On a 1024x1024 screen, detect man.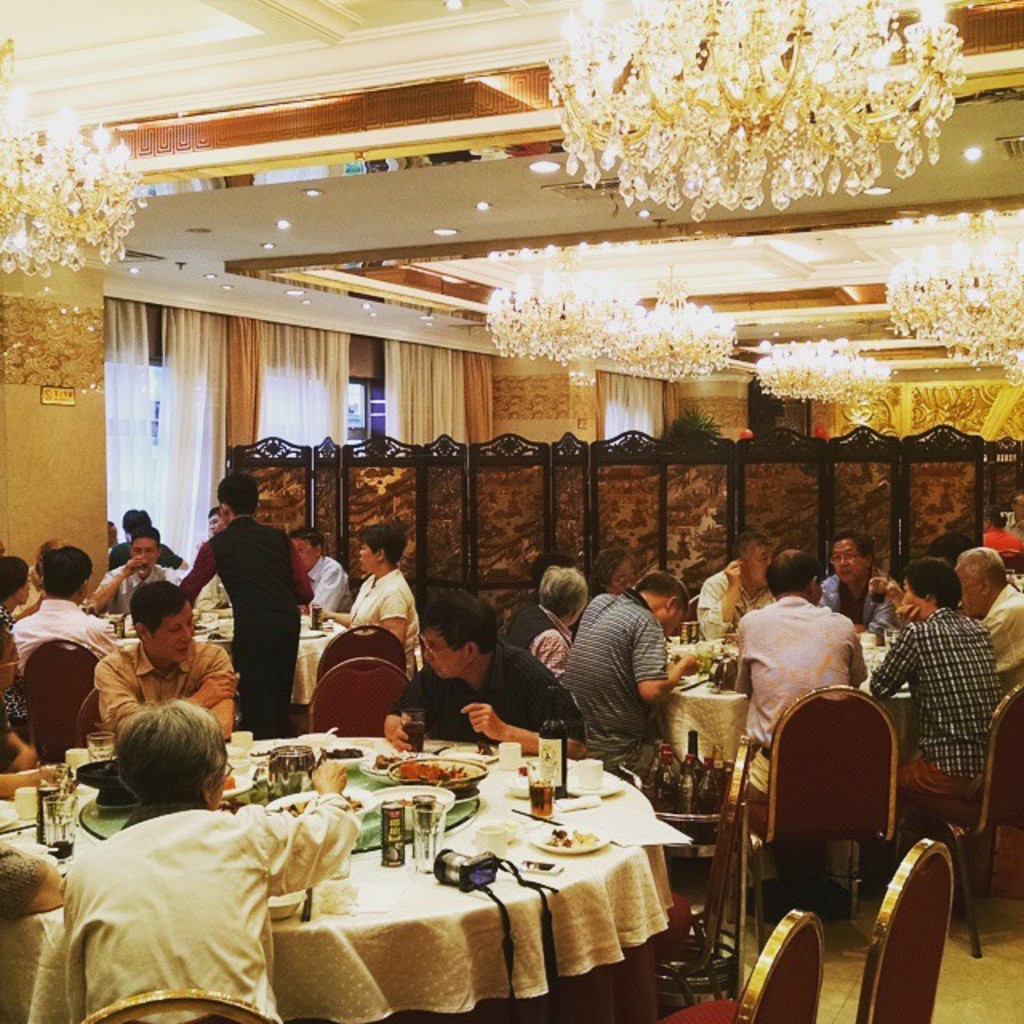
pyautogui.locateOnScreen(562, 568, 701, 781).
